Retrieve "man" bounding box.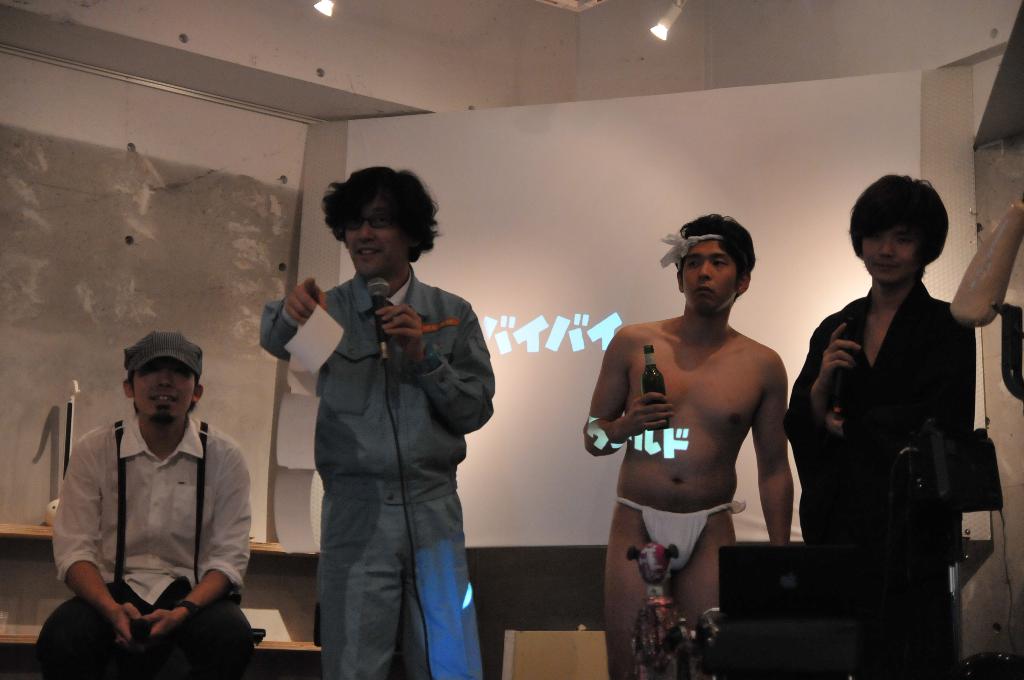
Bounding box: (790, 172, 982, 679).
